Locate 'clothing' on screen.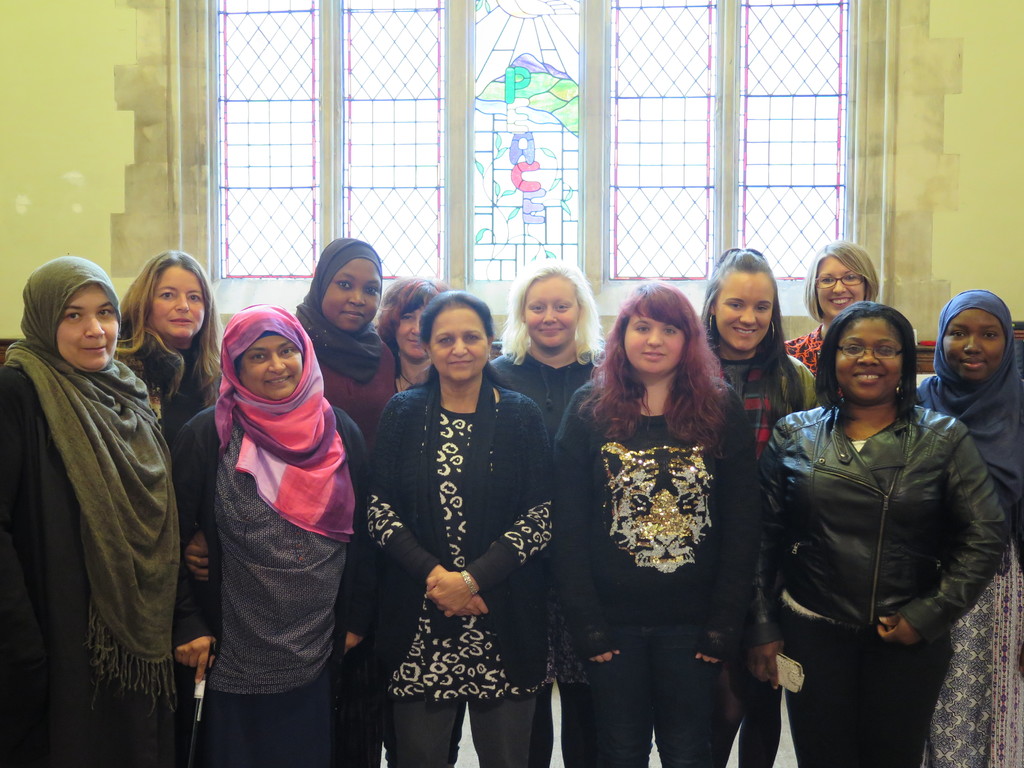
On screen at 12/289/204/750.
